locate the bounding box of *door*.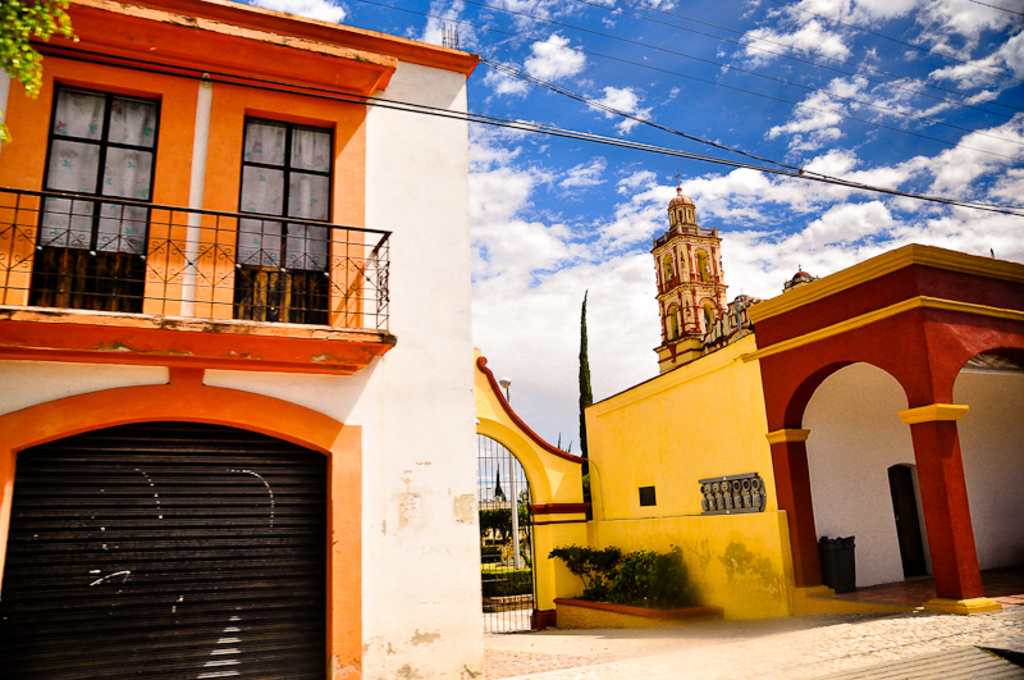
Bounding box: bbox=(230, 114, 340, 332).
